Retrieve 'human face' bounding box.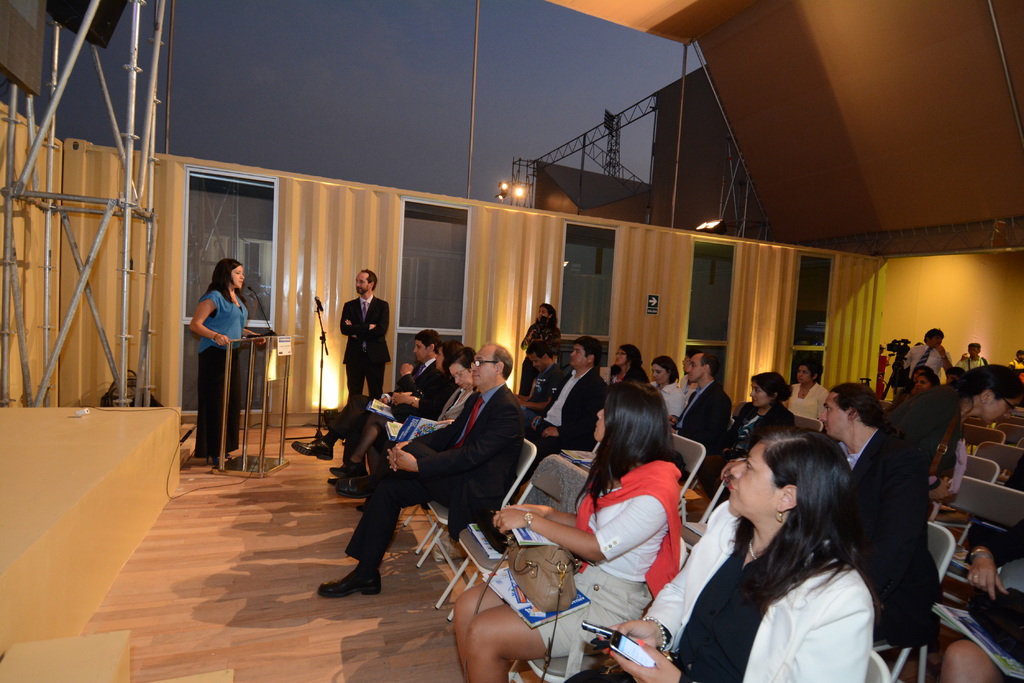
Bounding box: locate(723, 442, 780, 513).
